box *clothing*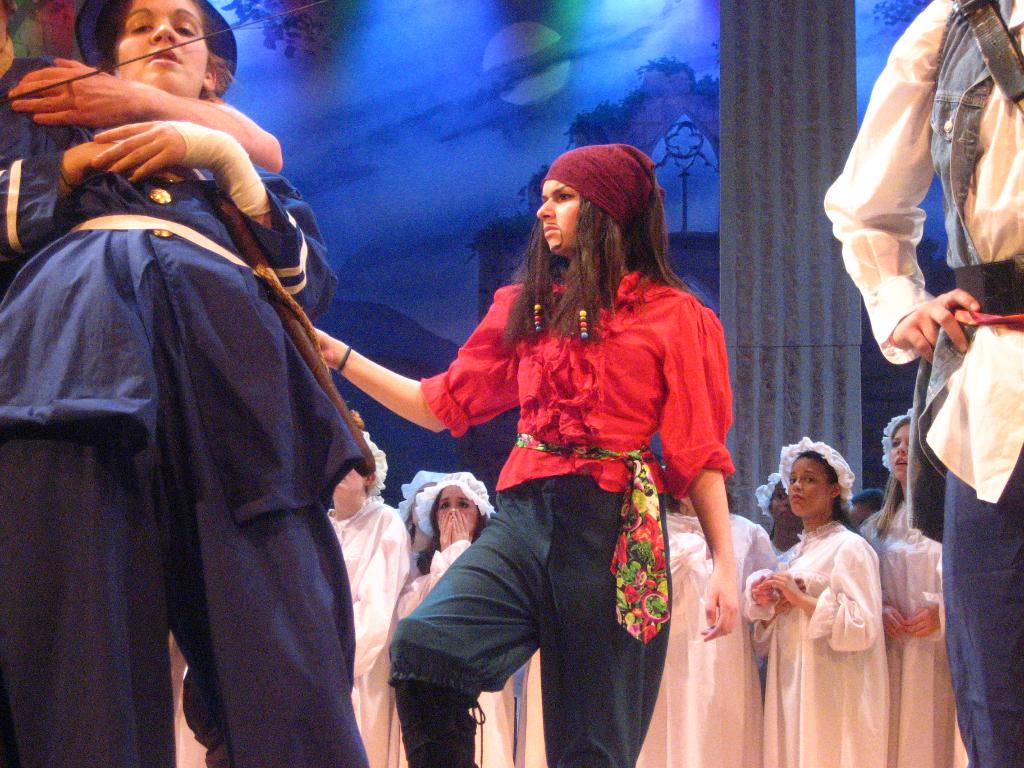
{"x1": 750, "y1": 525, "x2": 883, "y2": 765}
